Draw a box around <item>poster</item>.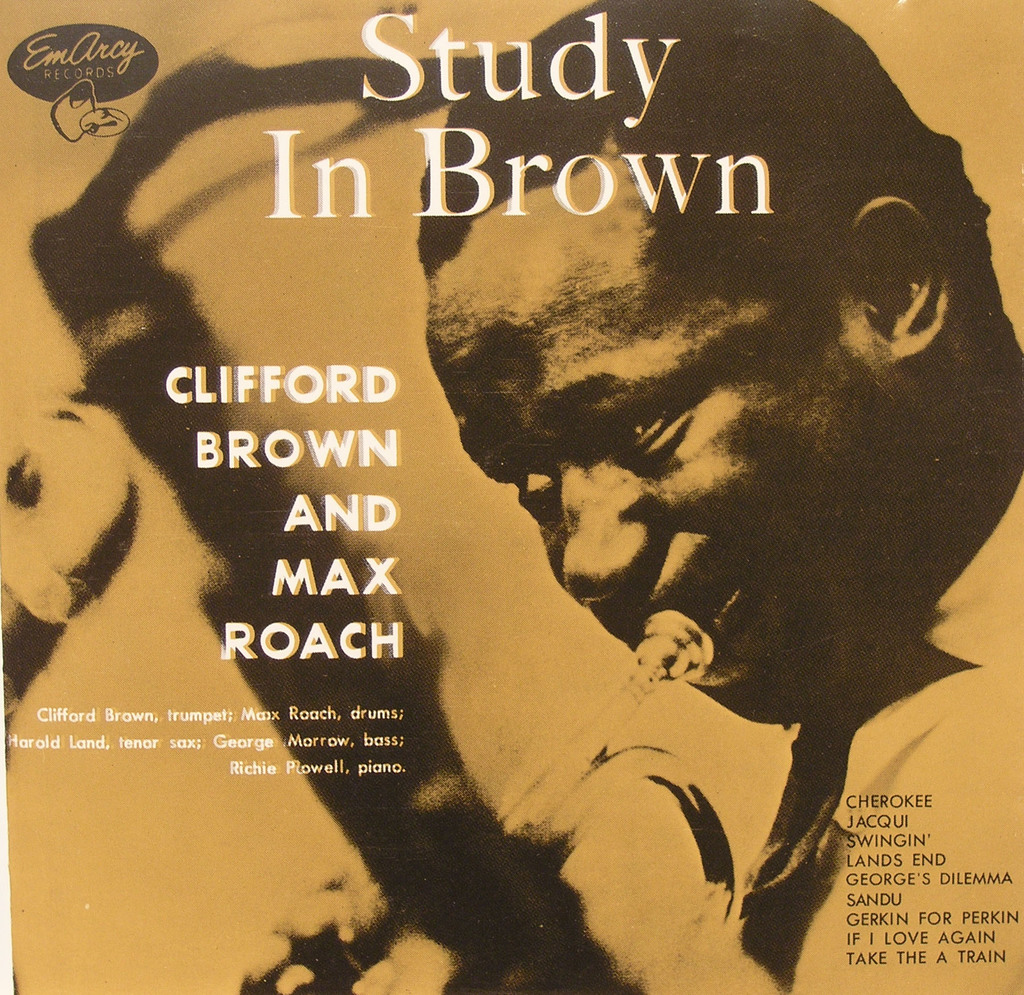
BBox(0, 0, 1023, 994).
